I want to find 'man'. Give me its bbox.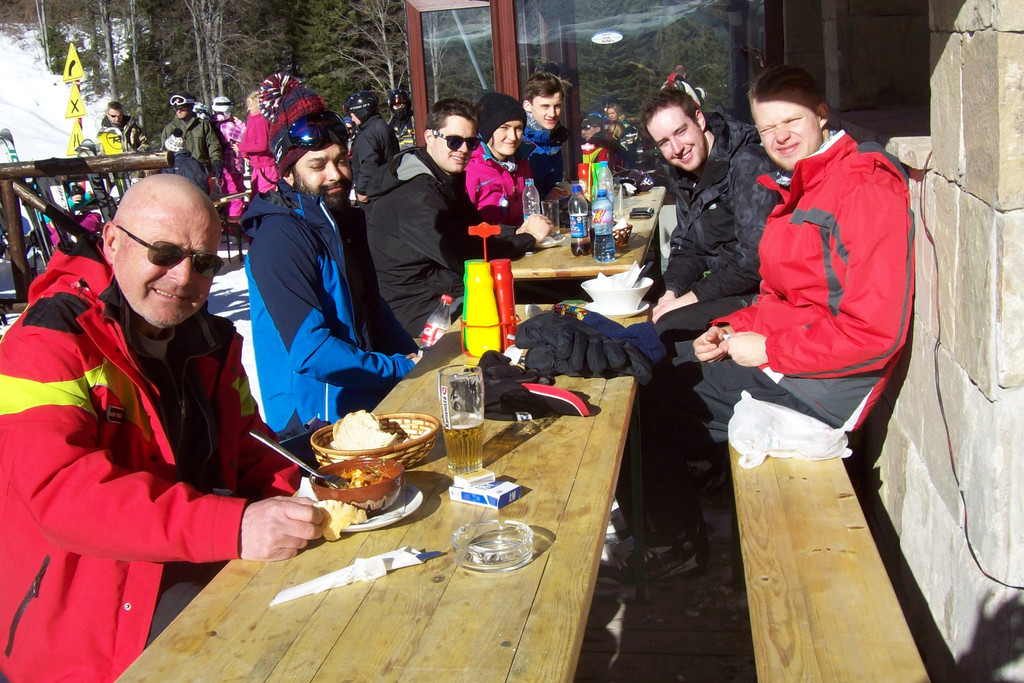
crop(509, 69, 579, 213).
